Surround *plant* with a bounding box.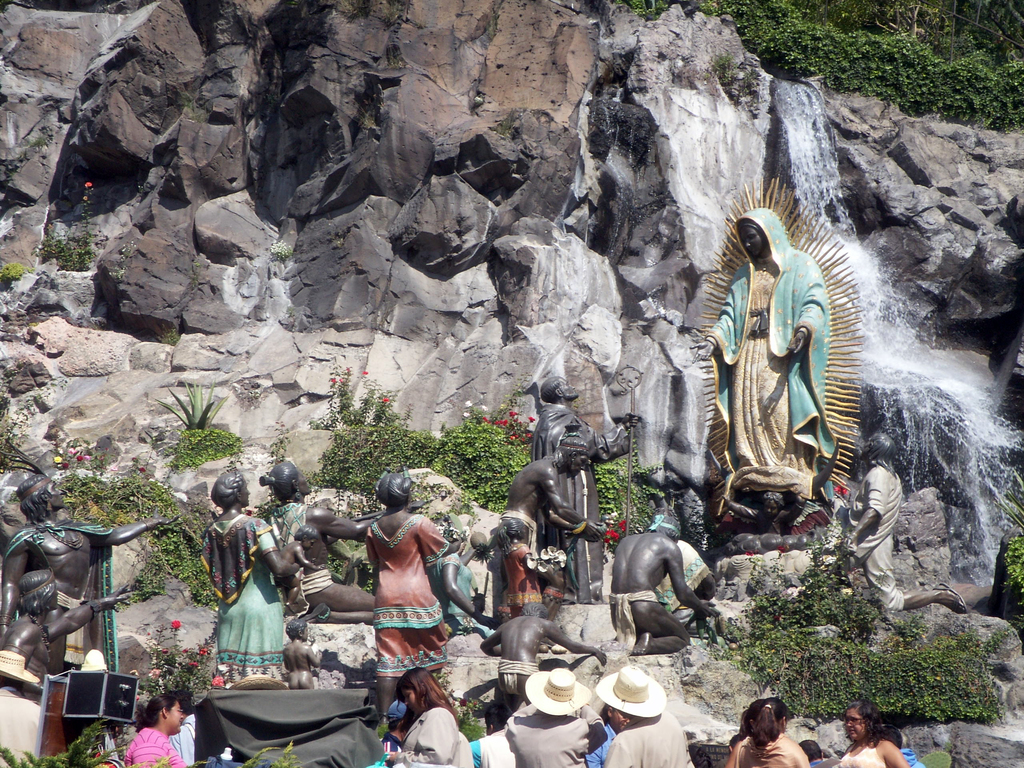
[x1=136, y1=181, x2=145, y2=194].
